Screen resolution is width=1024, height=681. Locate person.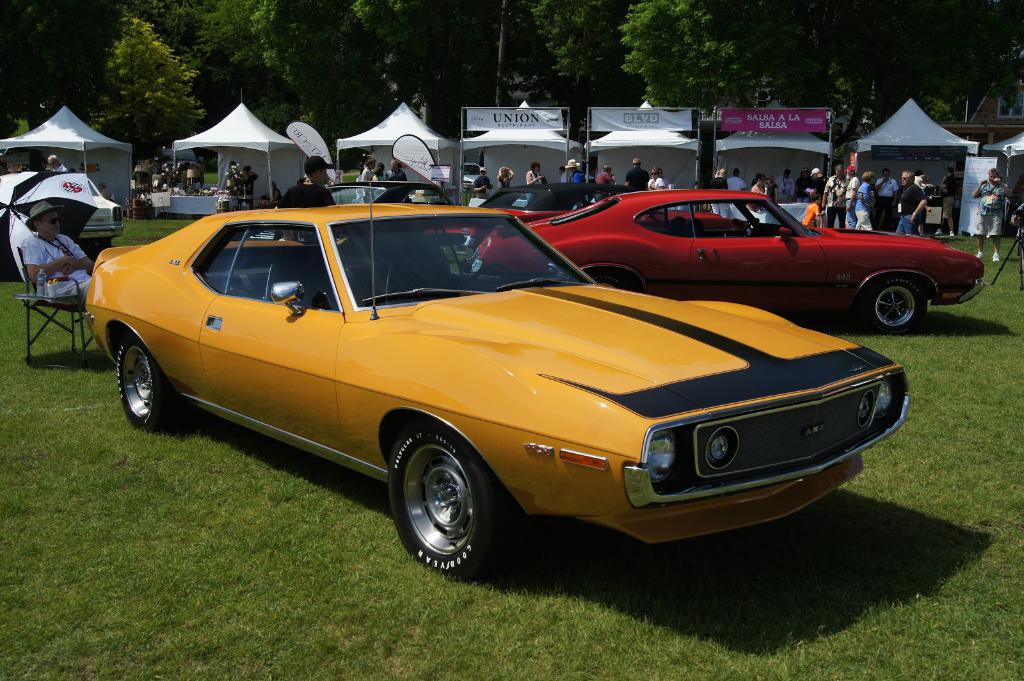
rect(260, 181, 284, 206).
